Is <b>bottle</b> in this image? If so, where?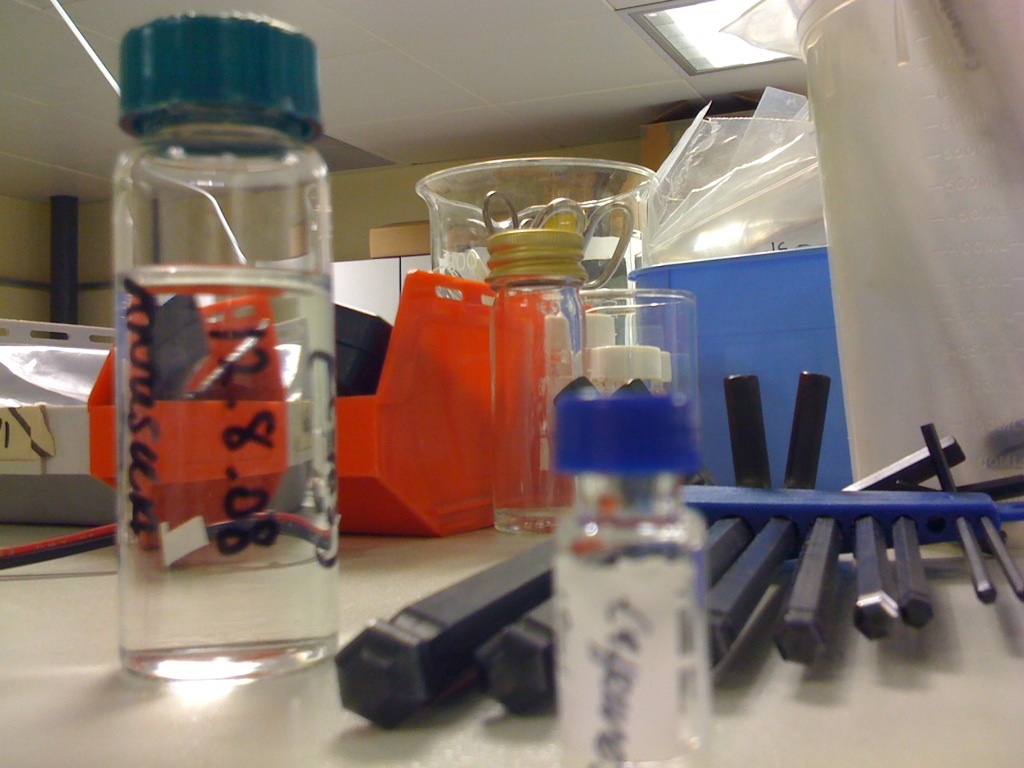
Yes, at rect(532, 283, 717, 767).
